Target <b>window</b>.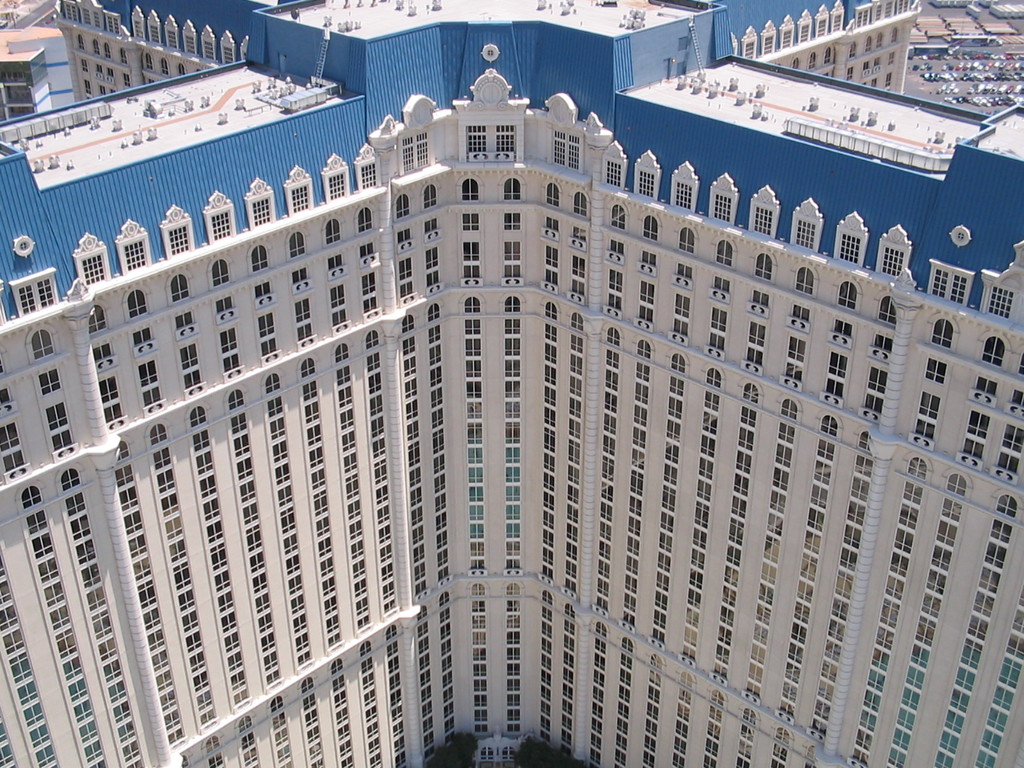
Target region: <bbox>931, 547, 952, 568</bbox>.
